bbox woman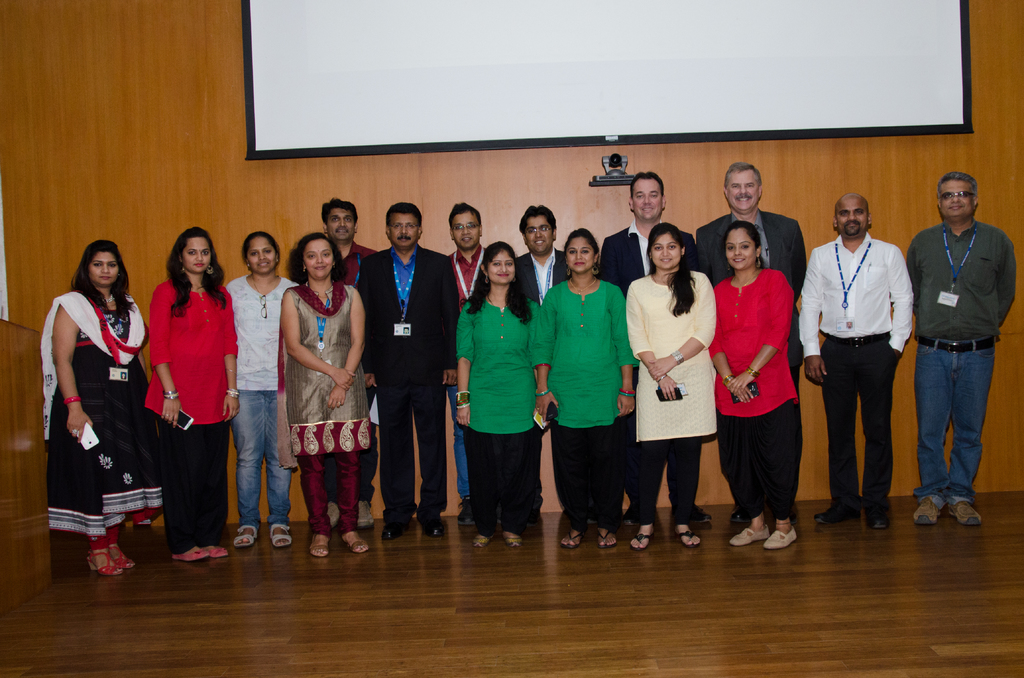
l=278, t=232, r=372, b=560
